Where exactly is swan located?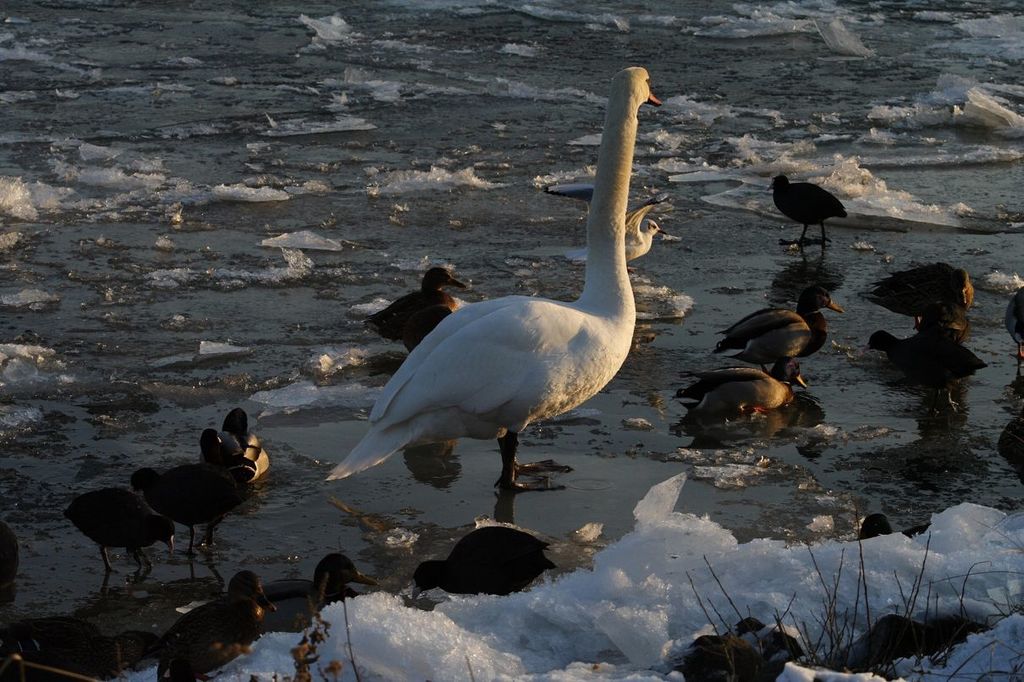
Its bounding box is left=410, top=525, right=565, bottom=597.
